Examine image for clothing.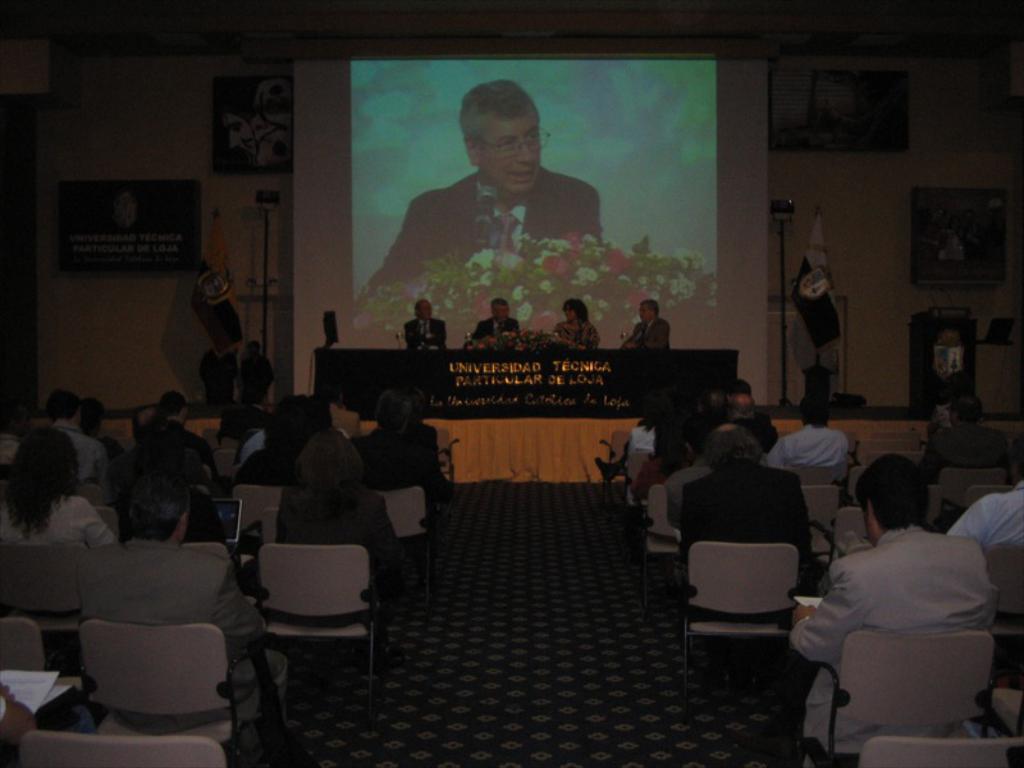
Examination result: [x1=0, y1=494, x2=119, y2=549].
